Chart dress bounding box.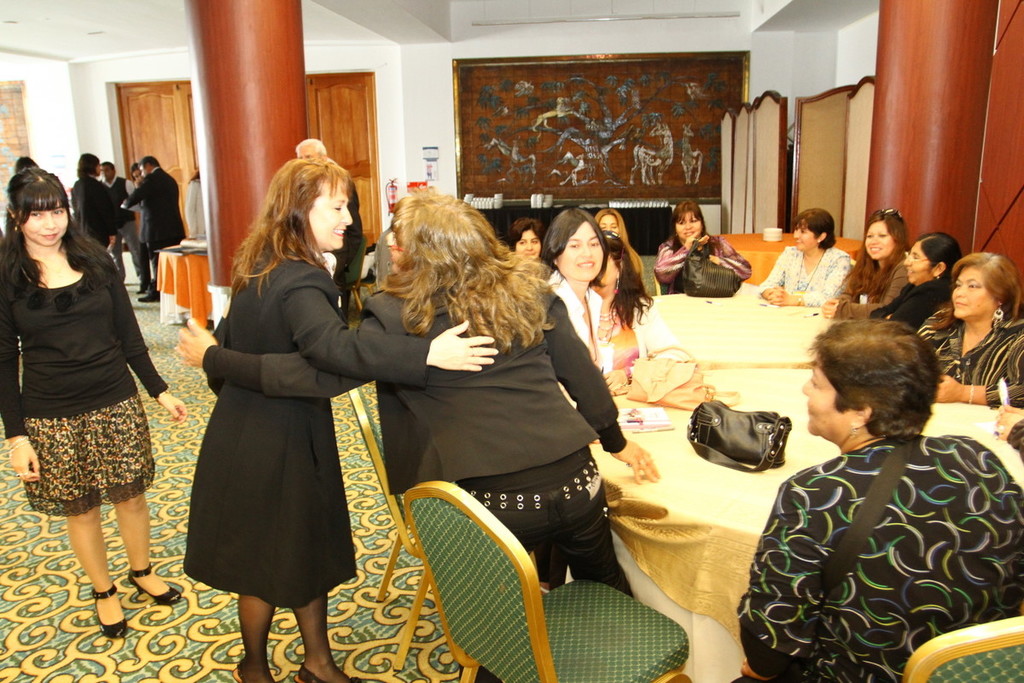
Charted: 178 255 434 610.
